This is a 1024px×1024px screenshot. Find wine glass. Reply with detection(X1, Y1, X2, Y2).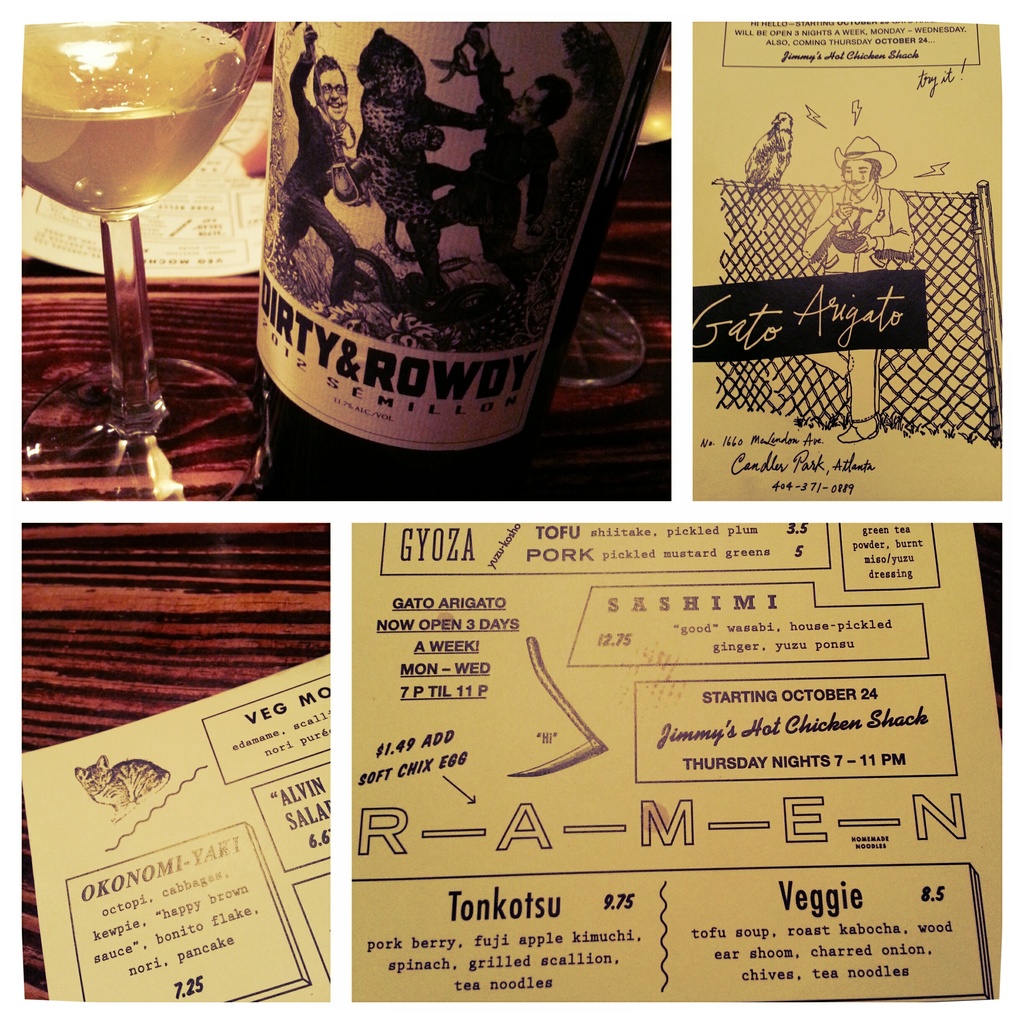
detection(24, 20, 269, 503).
